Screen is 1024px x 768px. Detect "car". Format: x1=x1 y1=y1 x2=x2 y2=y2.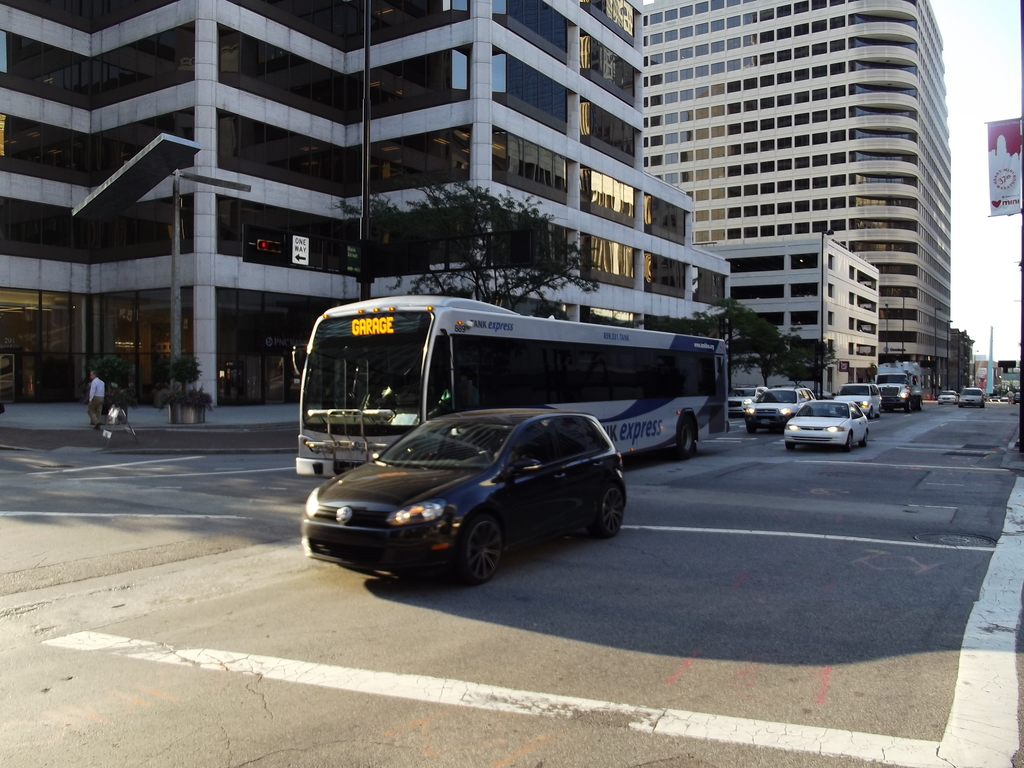
x1=746 y1=387 x2=813 y2=430.
